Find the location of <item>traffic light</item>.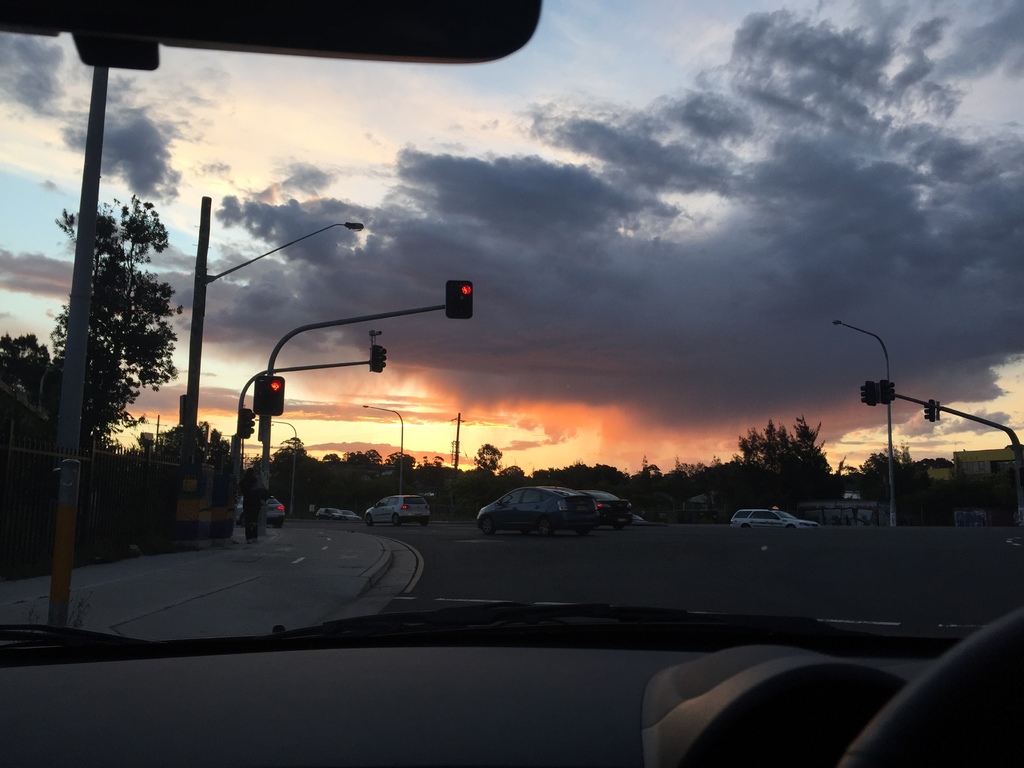
Location: {"x1": 253, "y1": 376, "x2": 286, "y2": 417}.
